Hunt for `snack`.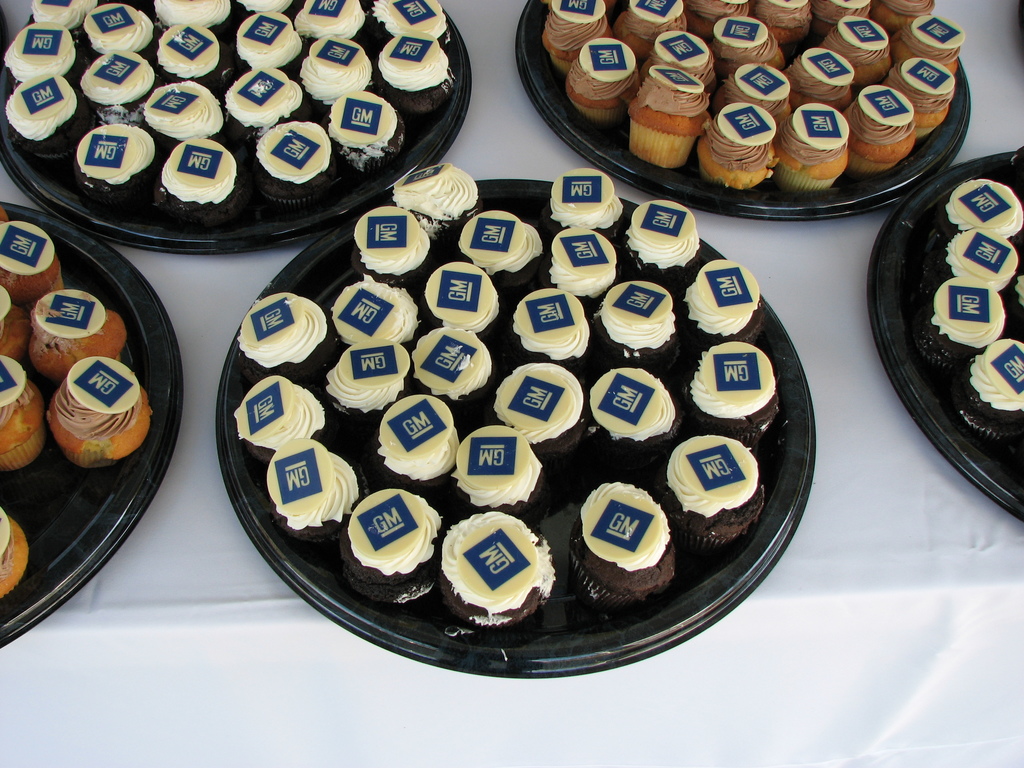
Hunted down at Rect(234, 367, 329, 444).
